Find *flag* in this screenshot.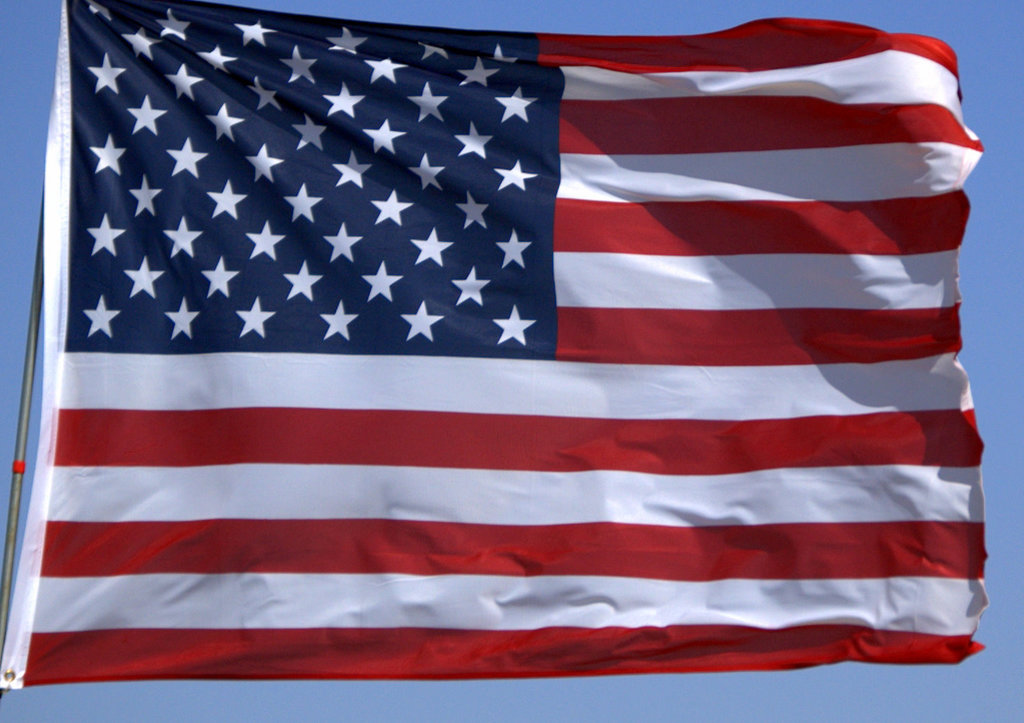
The bounding box for *flag* is x1=0, y1=0, x2=993, y2=690.
